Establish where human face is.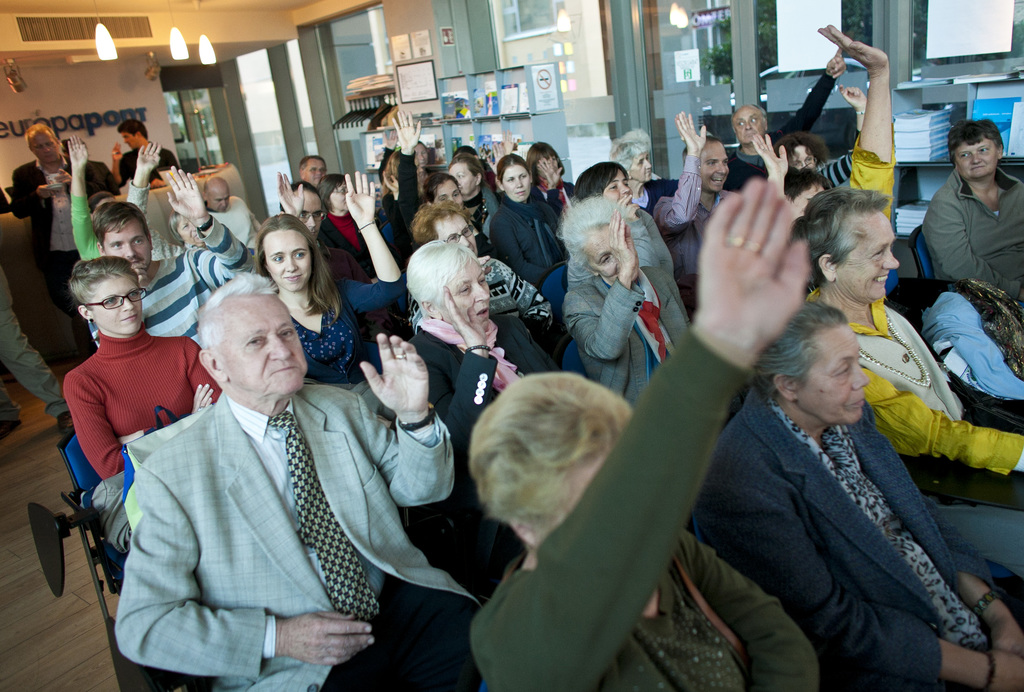
Established at locate(436, 213, 477, 252).
